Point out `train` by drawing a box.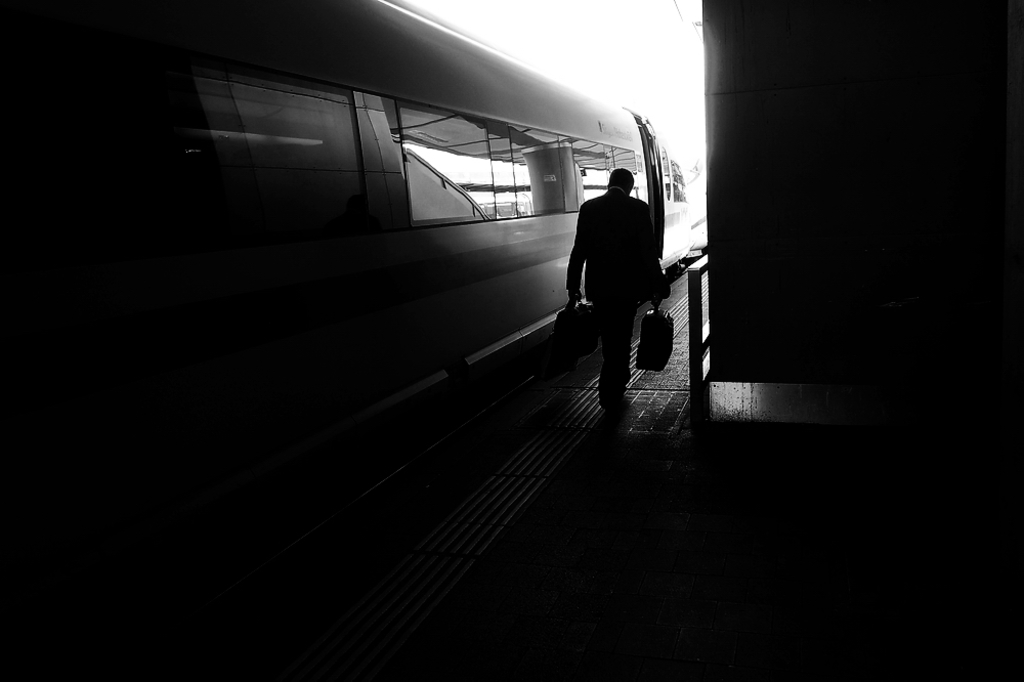
rect(0, 0, 701, 547).
